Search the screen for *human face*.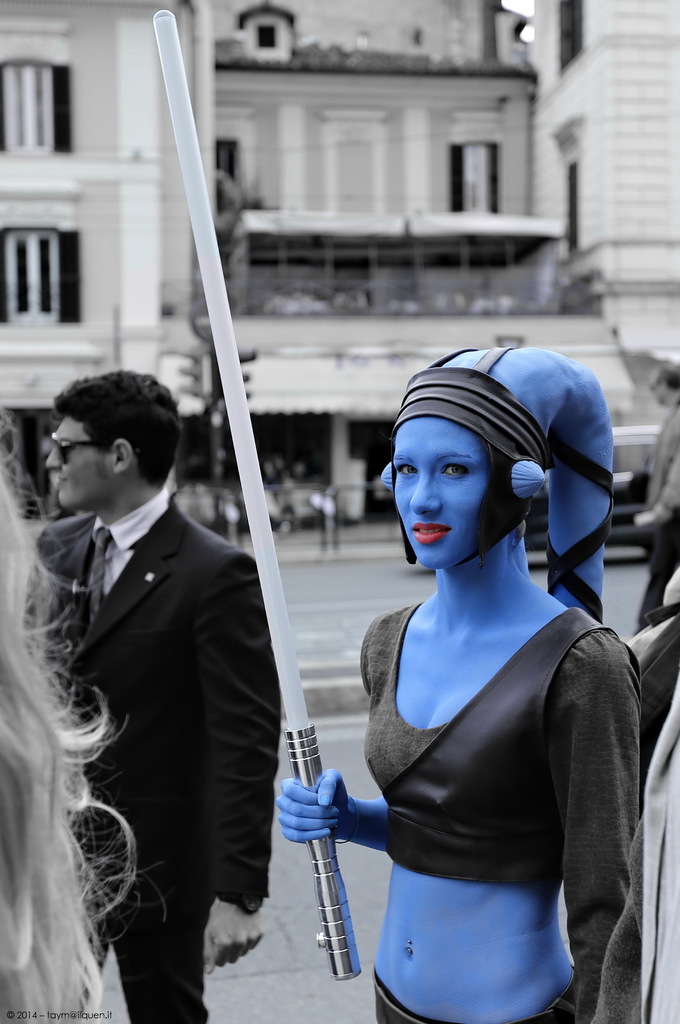
Found at <bbox>45, 420, 94, 511</bbox>.
